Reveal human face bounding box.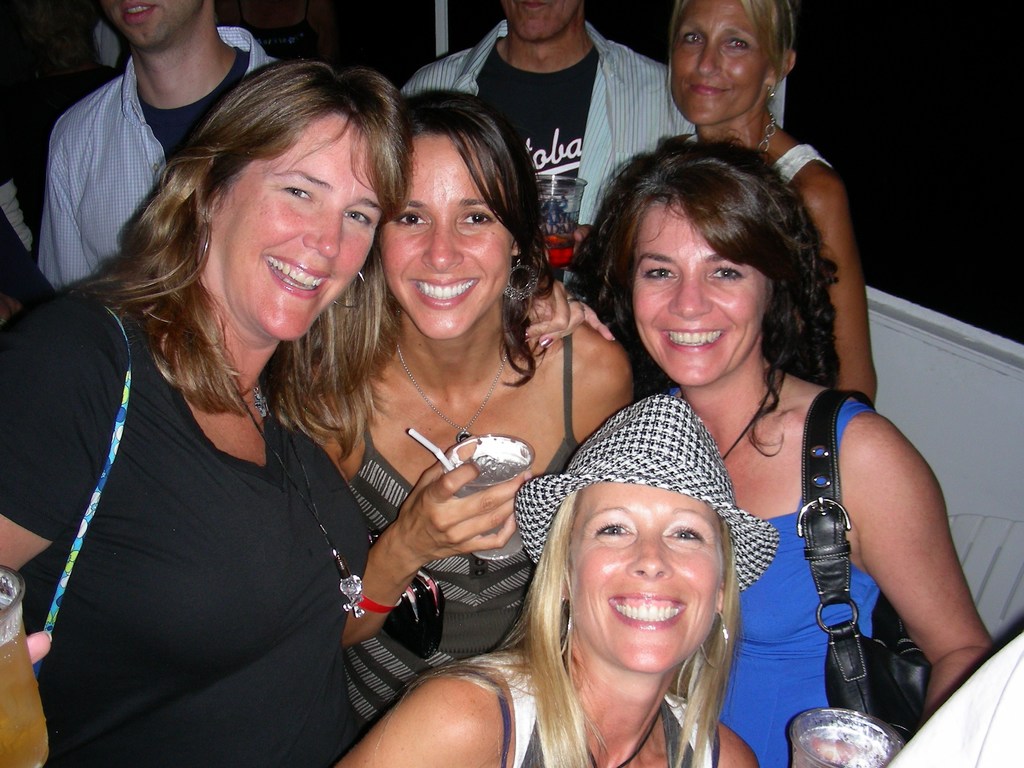
Revealed: Rect(378, 132, 513, 346).
